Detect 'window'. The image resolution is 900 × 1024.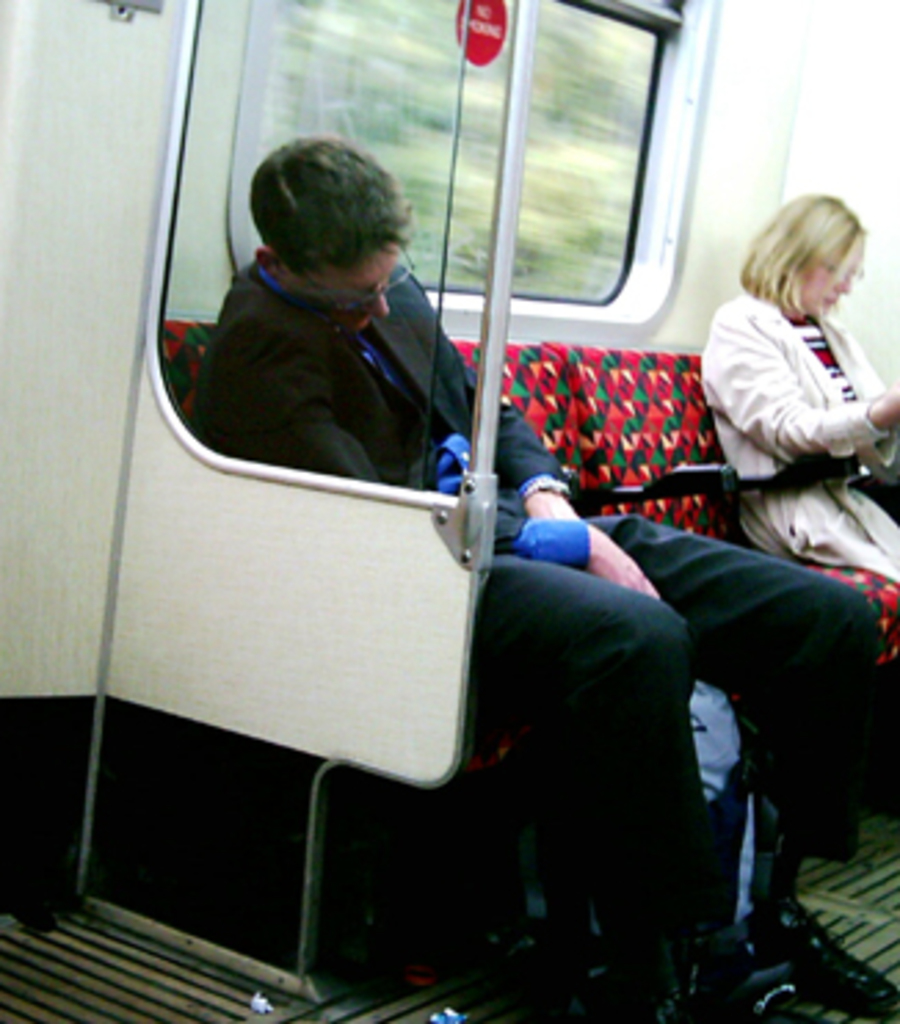
Rect(494, 0, 704, 301).
